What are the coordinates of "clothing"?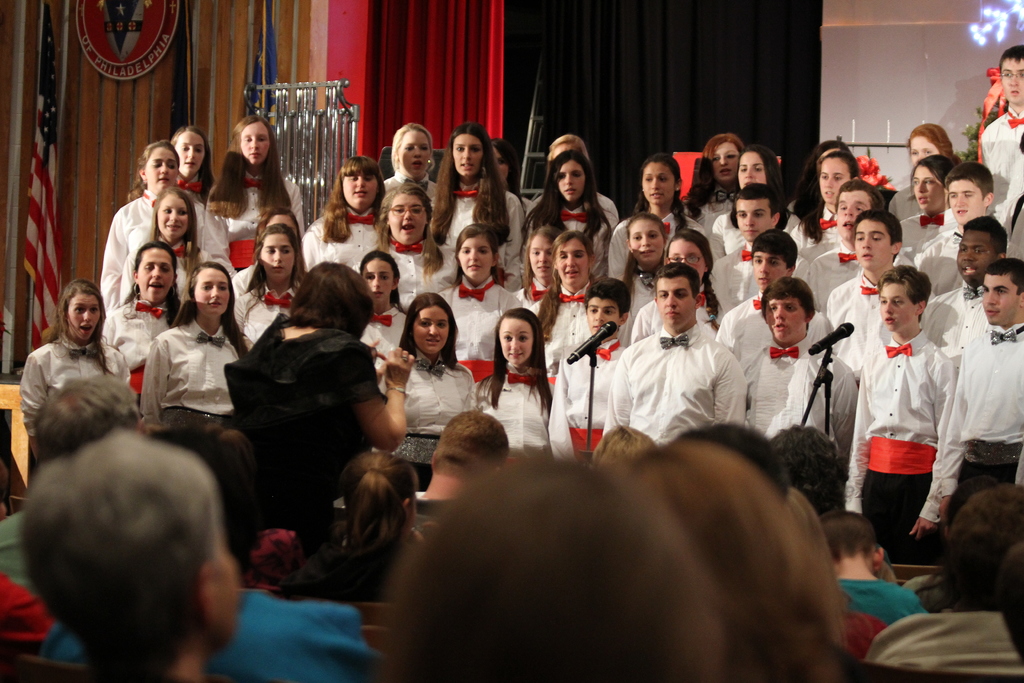
Rect(42, 589, 362, 682).
